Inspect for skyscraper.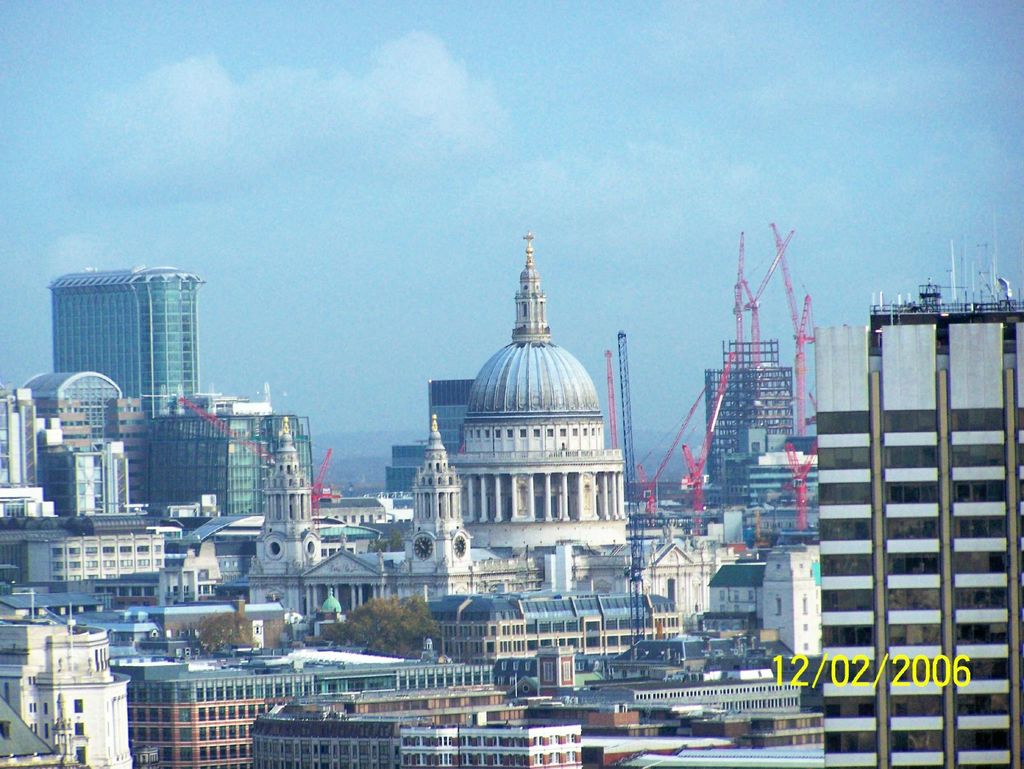
Inspection: 44/264/198/427.
